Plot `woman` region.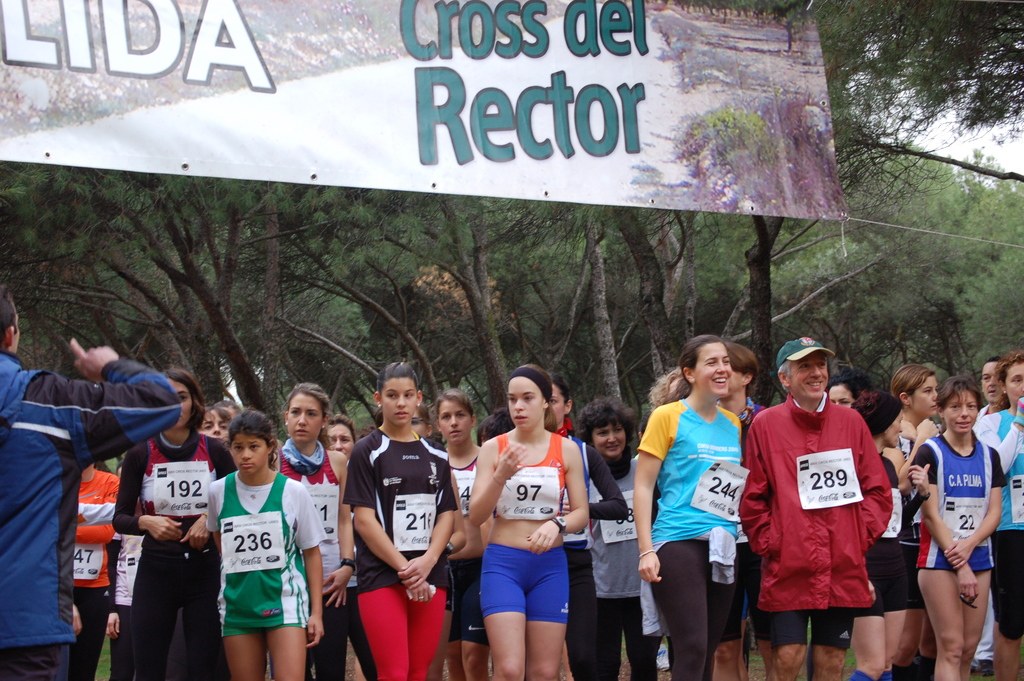
Plotted at bbox=(849, 390, 929, 680).
